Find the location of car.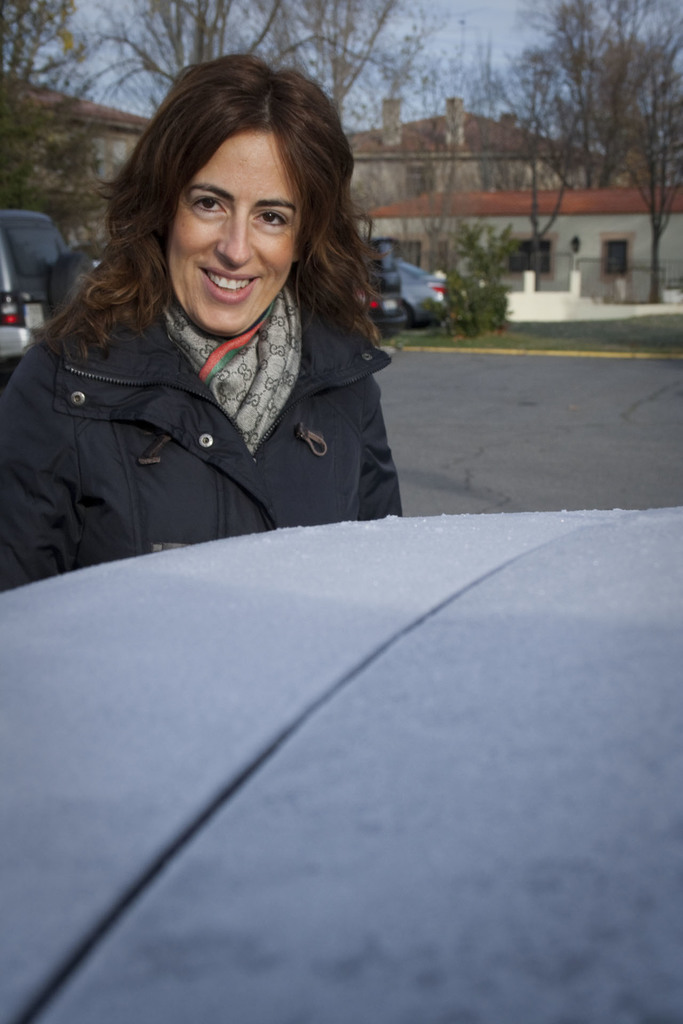
Location: Rect(0, 506, 682, 1023).
